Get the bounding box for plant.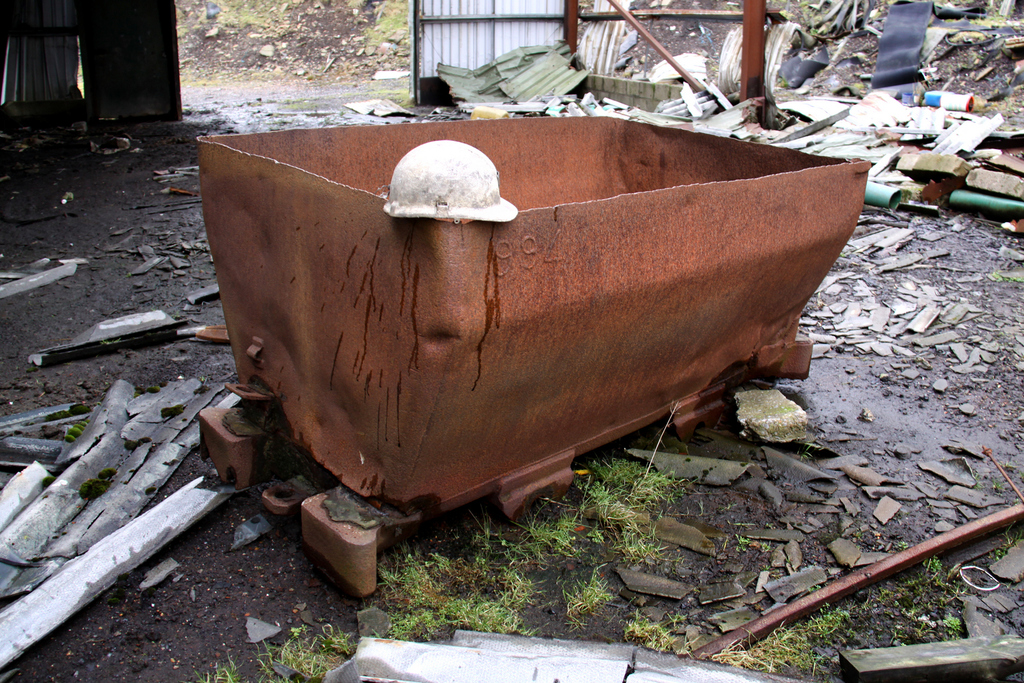
254/620/351/682.
